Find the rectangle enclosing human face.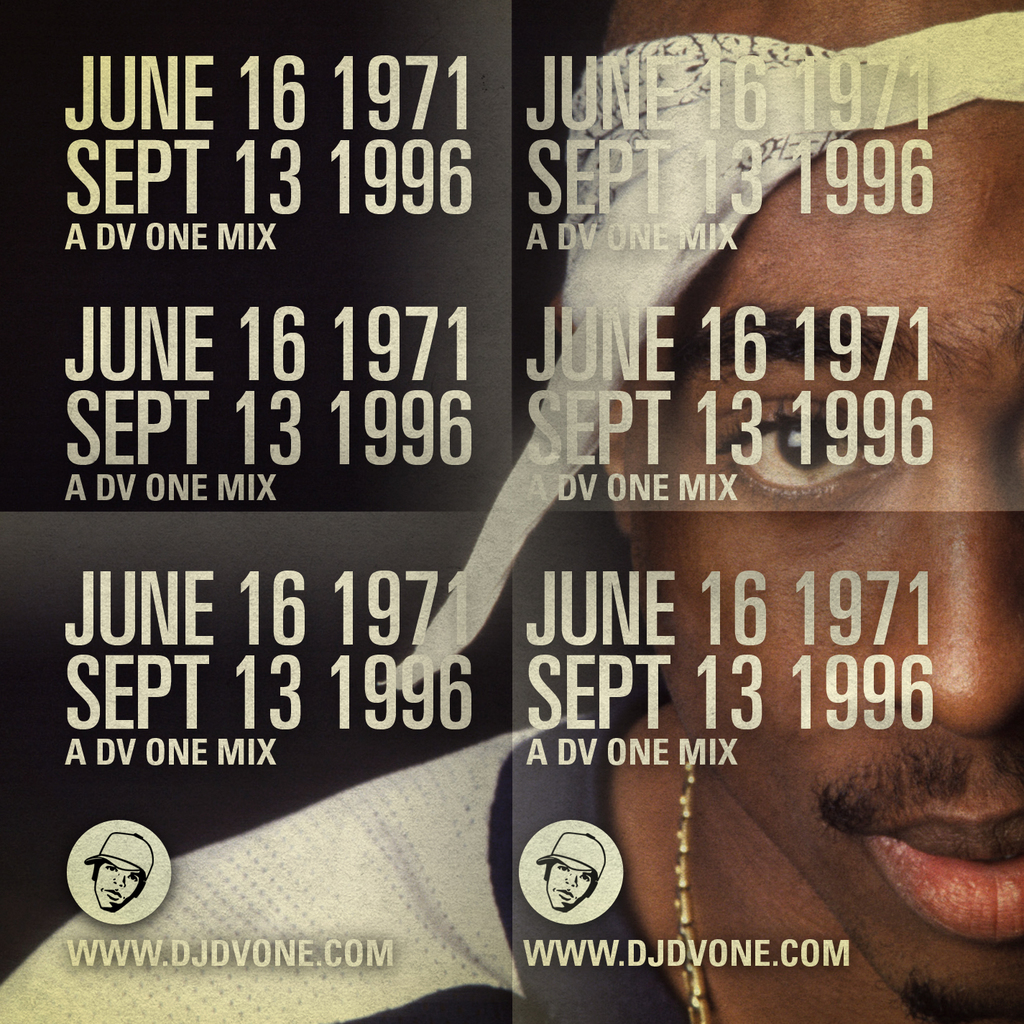
Rect(632, 0, 1023, 1023).
